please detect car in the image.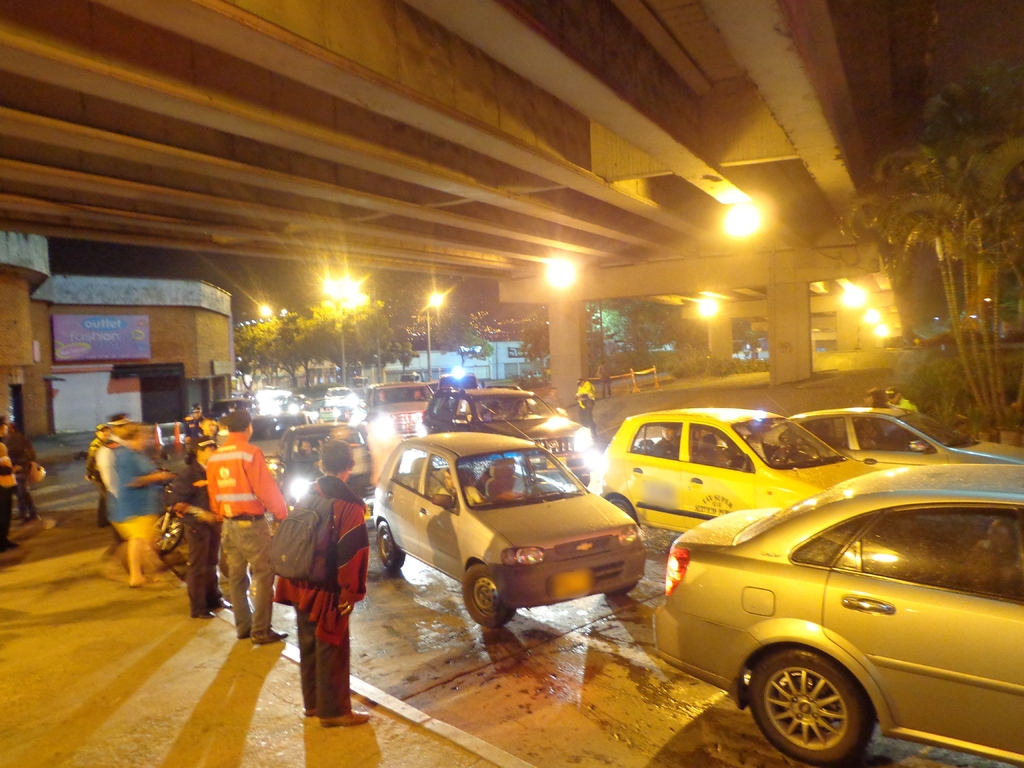
(593,403,878,529).
